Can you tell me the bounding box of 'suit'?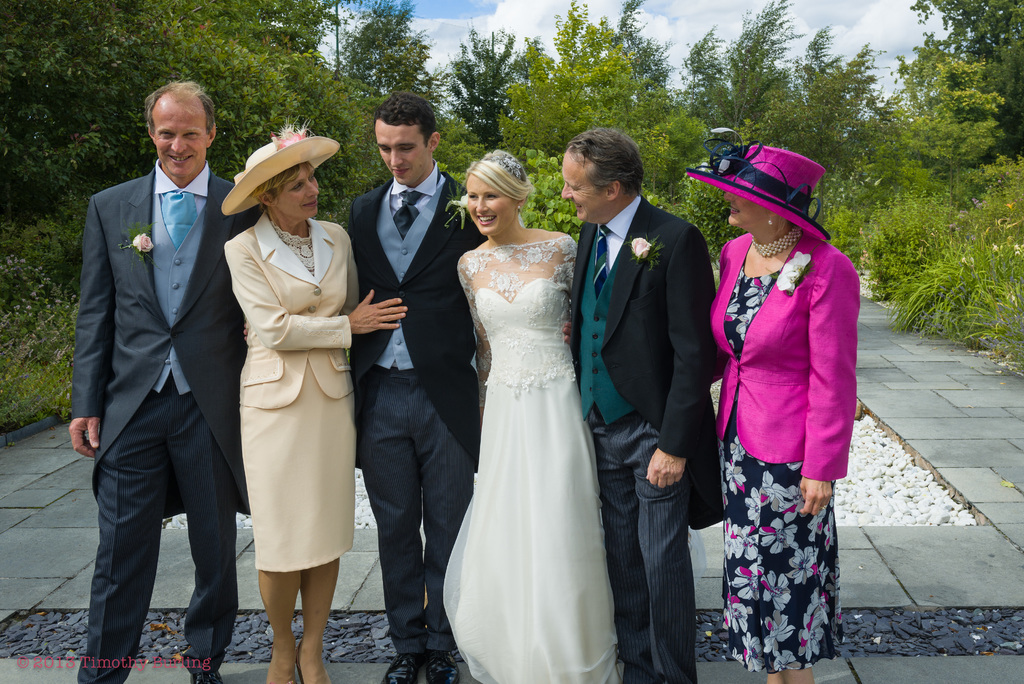
<bbox>69, 159, 252, 683</bbox>.
